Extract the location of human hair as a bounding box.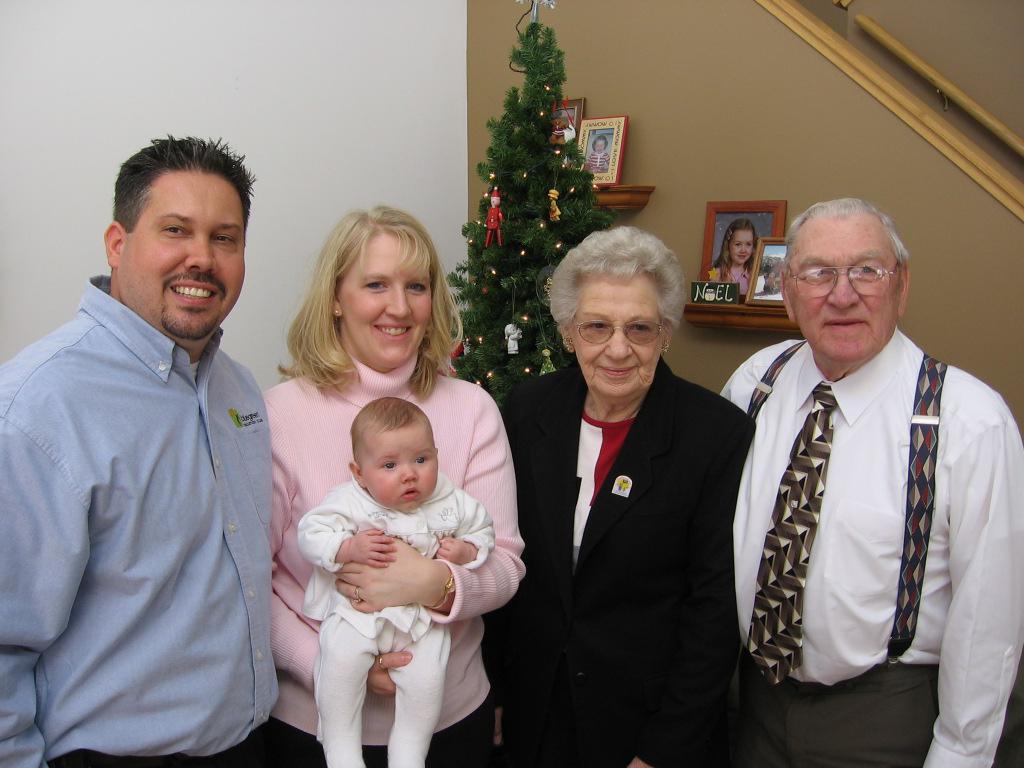
[711, 216, 758, 282].
